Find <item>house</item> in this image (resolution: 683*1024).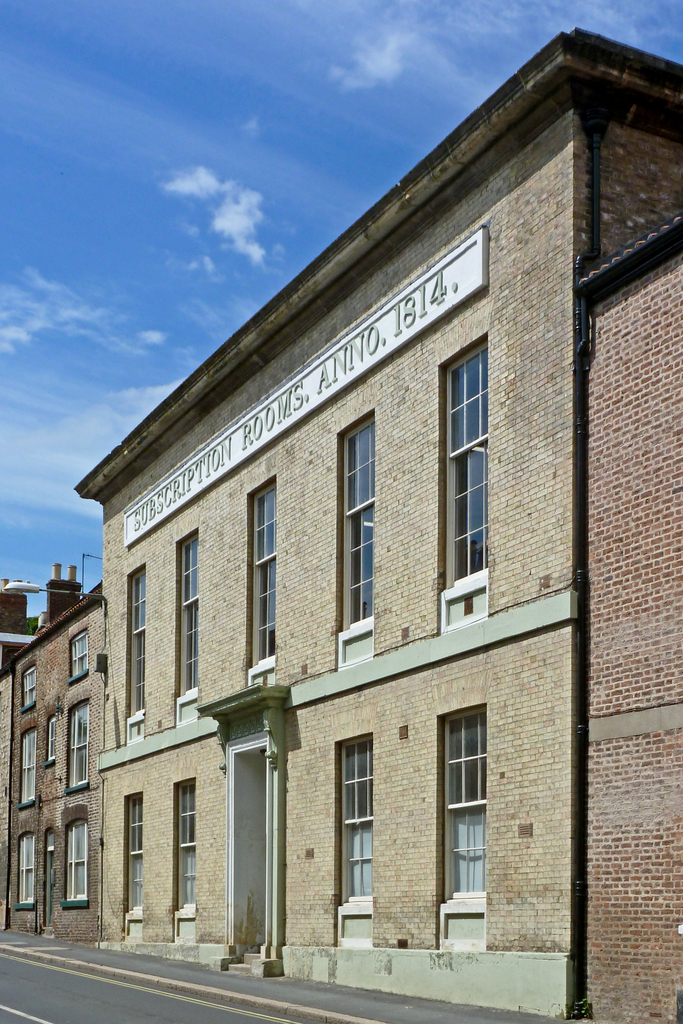
3/588/103/929.
